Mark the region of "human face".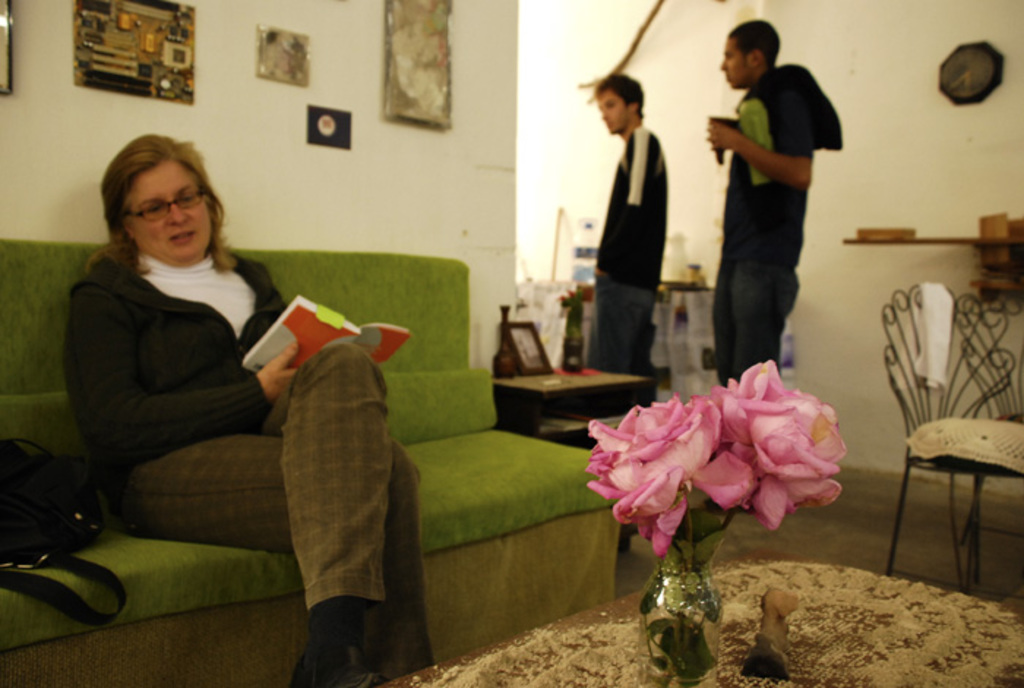
Region: bbox(592, 82, 622, 130).
